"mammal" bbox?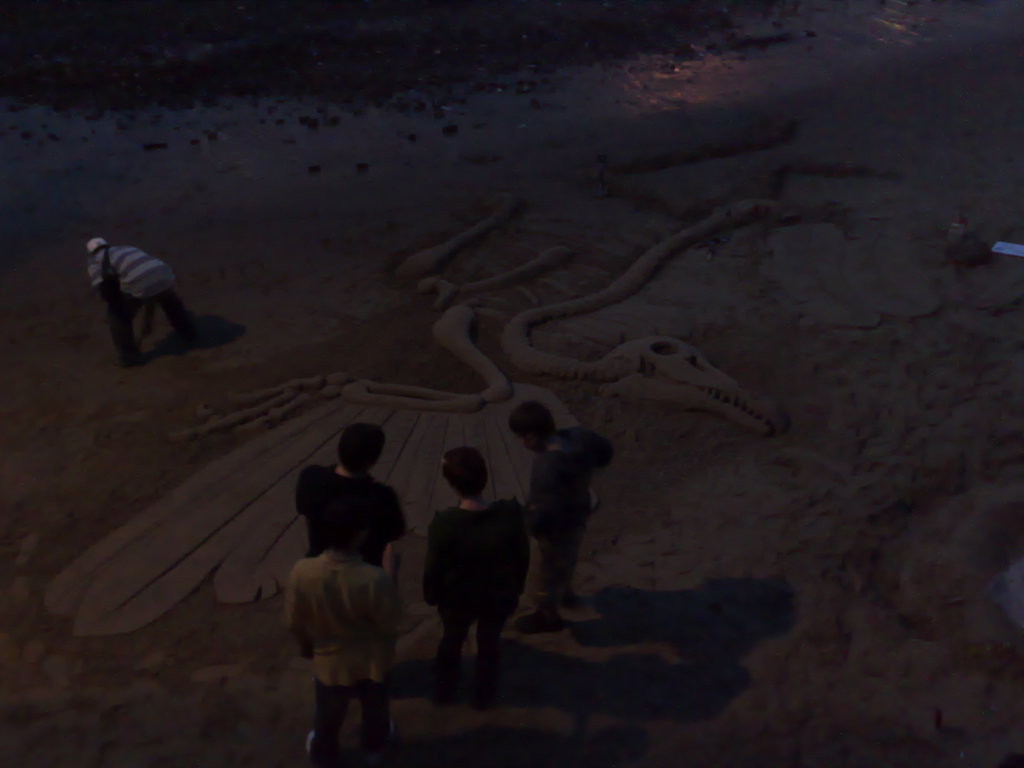
78,227,204,366
